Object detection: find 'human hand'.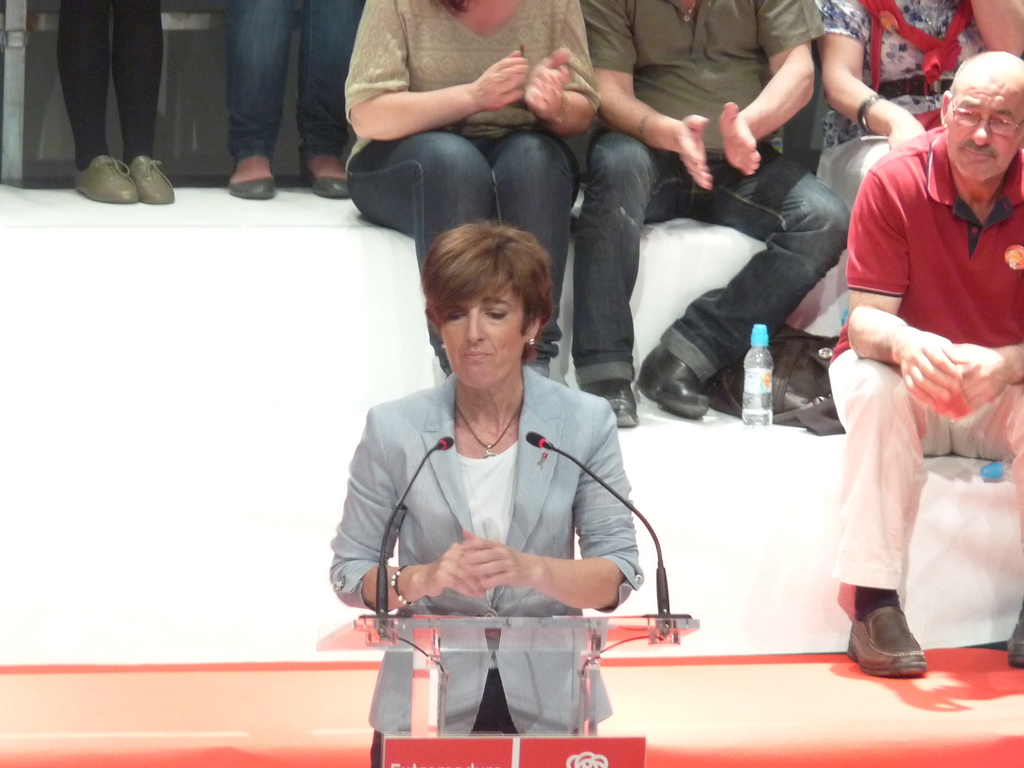
x1=884 y1=116 x2=927 y2=154.
